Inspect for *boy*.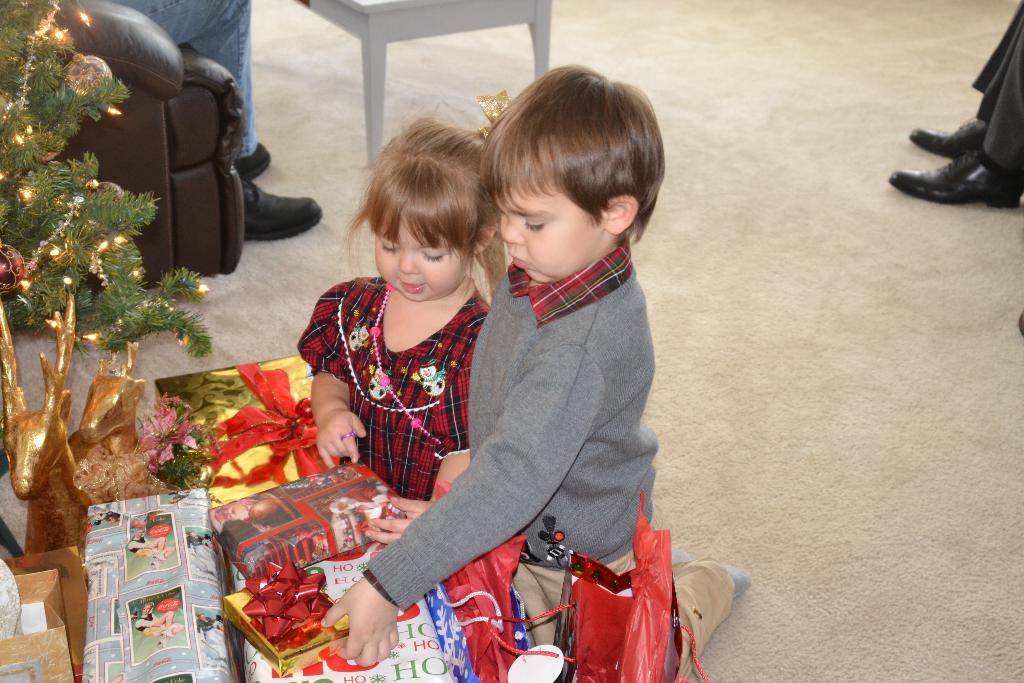
Inspection: x1=314, y1=52, x2=675, y2=653.
